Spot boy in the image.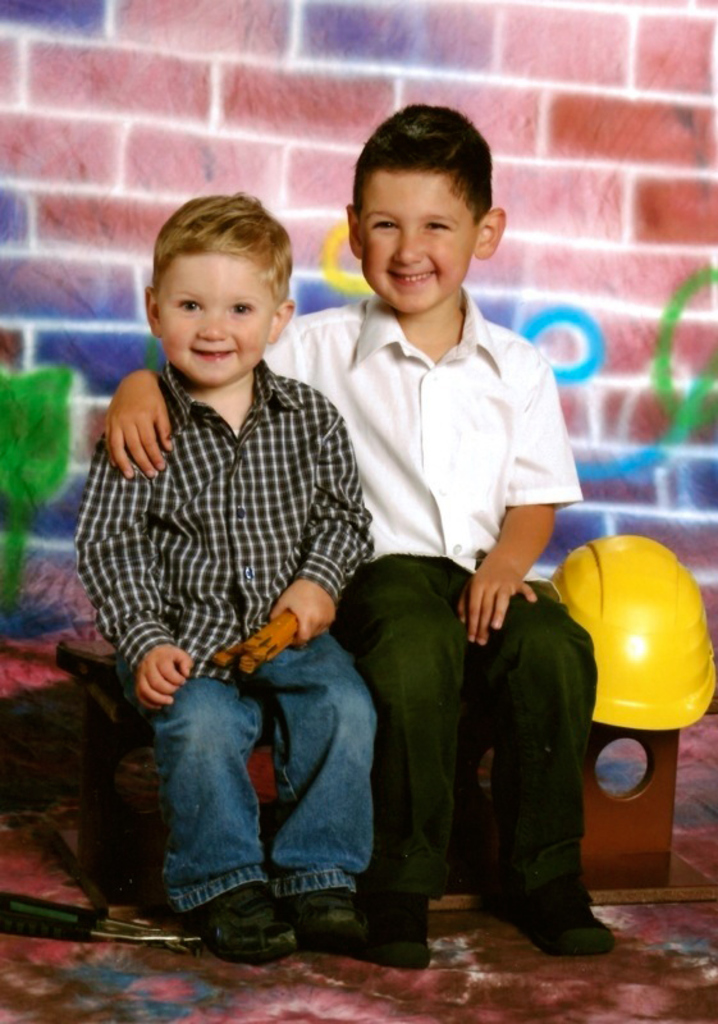
boy found at locate(73, 191, 378, 961).
